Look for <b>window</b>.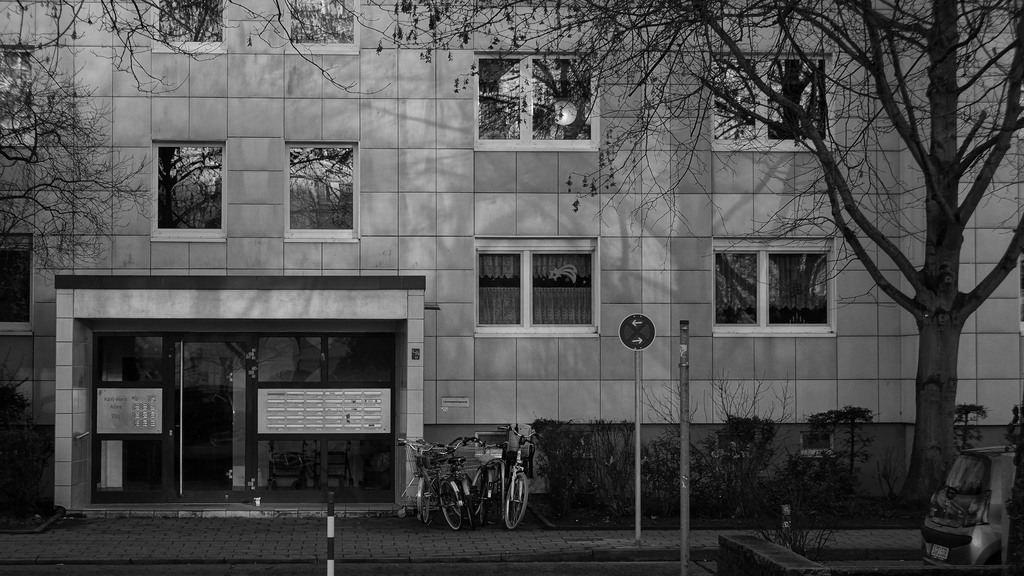
Found: 477:235:600:327.
